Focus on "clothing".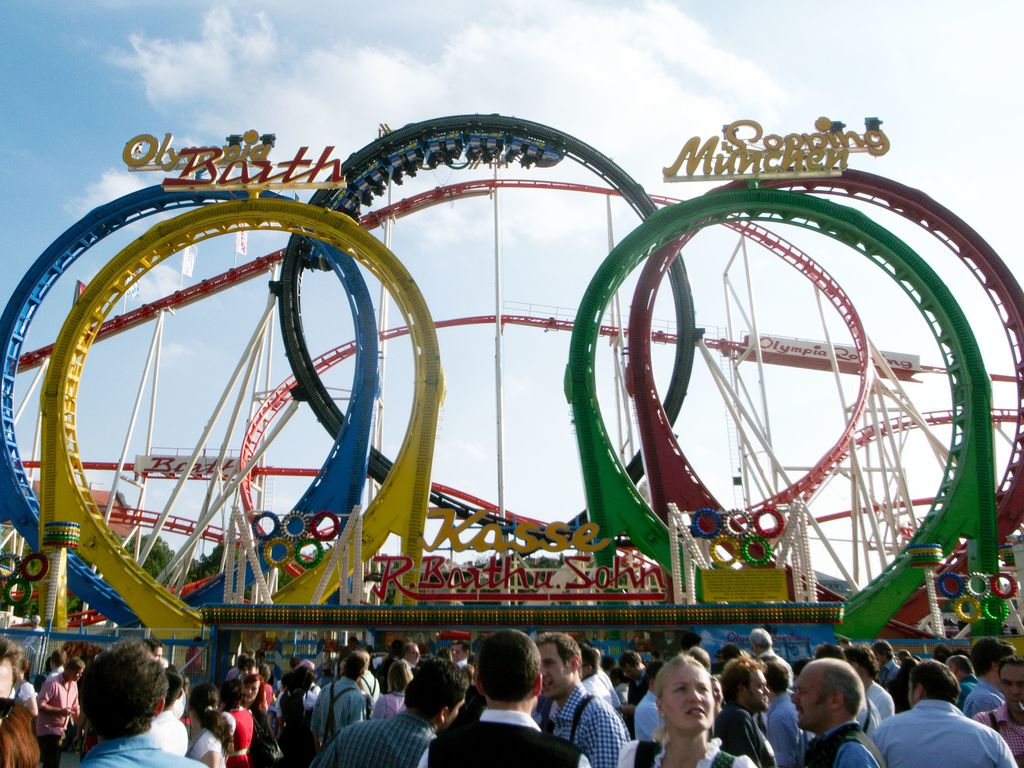
Focused at 276:686:317:765.
